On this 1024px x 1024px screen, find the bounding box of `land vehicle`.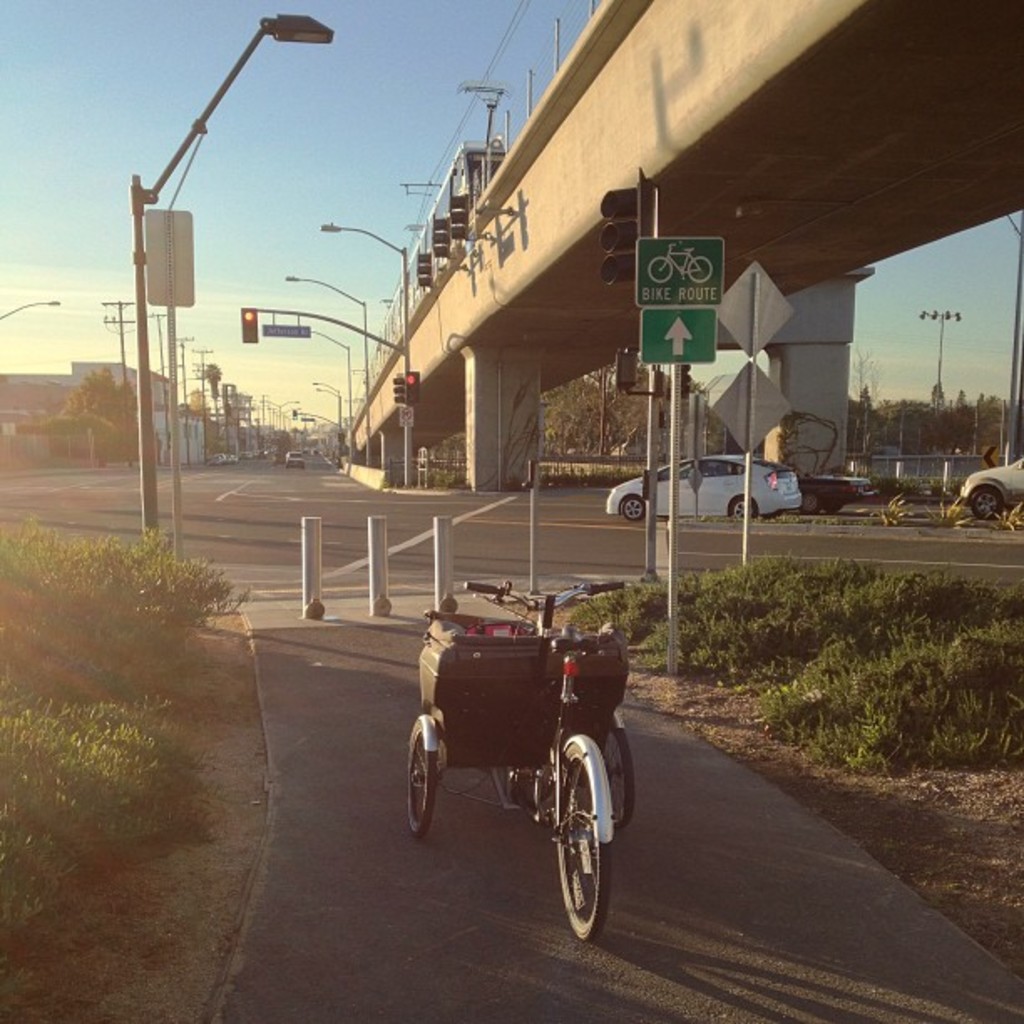
Bounding box: box(398, 589, 644, 939).
